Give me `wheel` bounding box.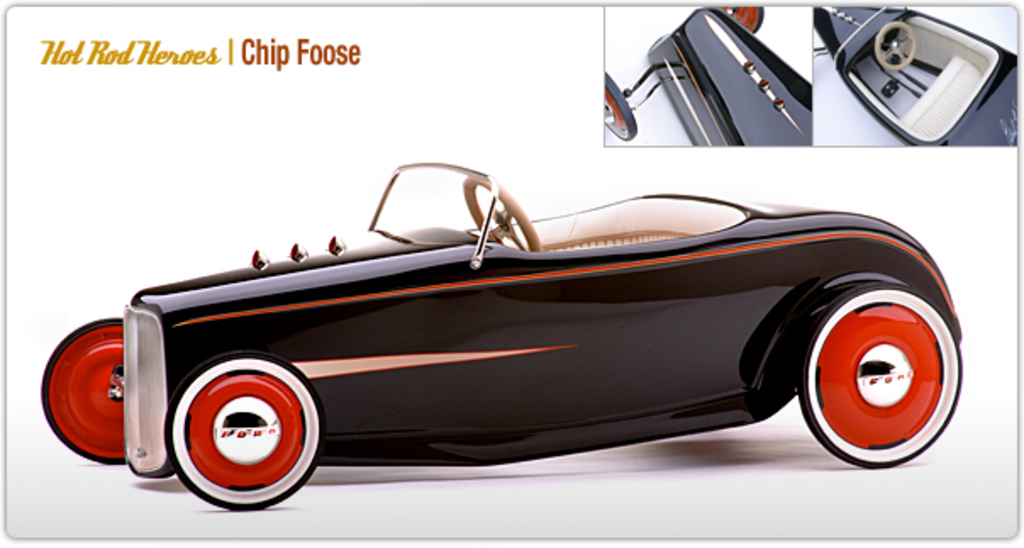
(602,70,637,141).
